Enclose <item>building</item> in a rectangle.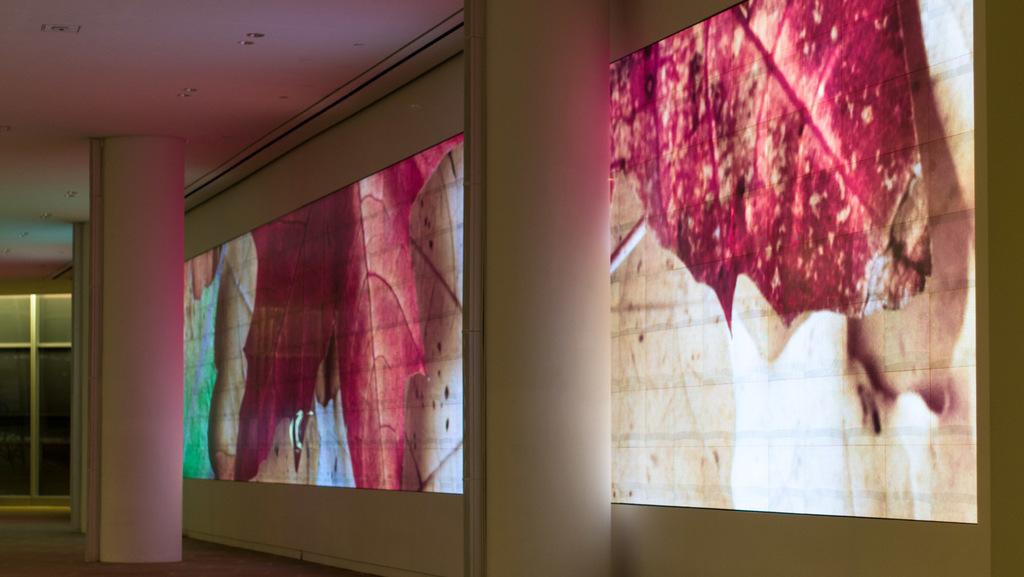
pyautogui.locateOnScreen(0, 0, 1023, 576).
